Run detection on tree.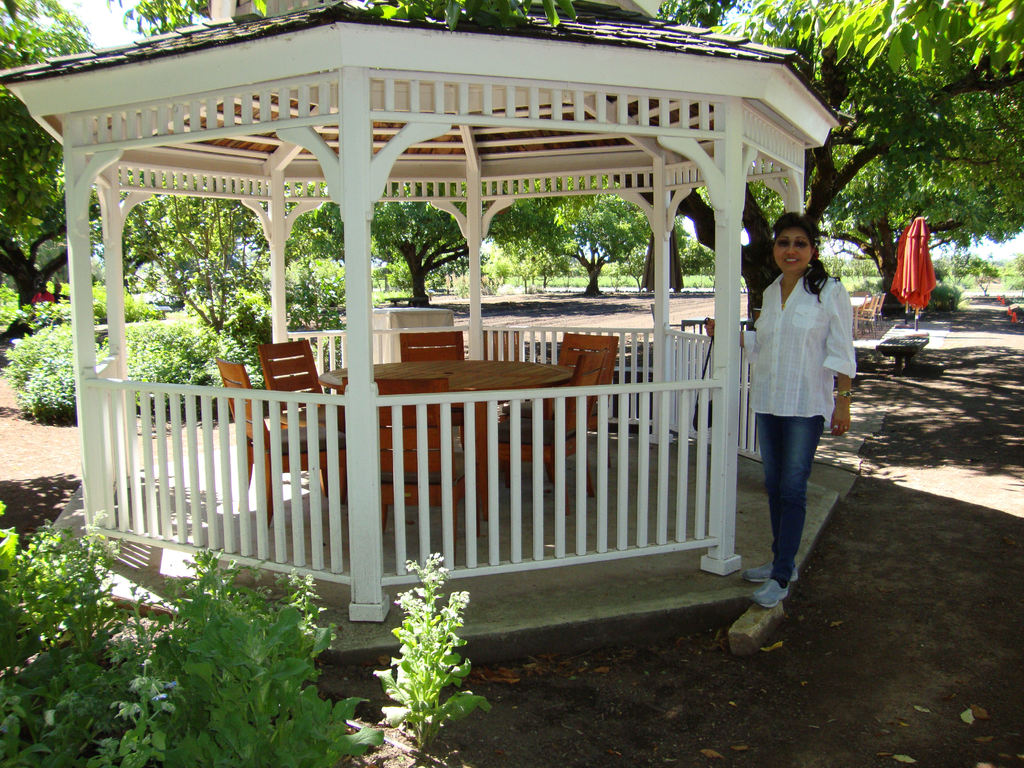
Result: BBox(727, 77, 1023, 294).
